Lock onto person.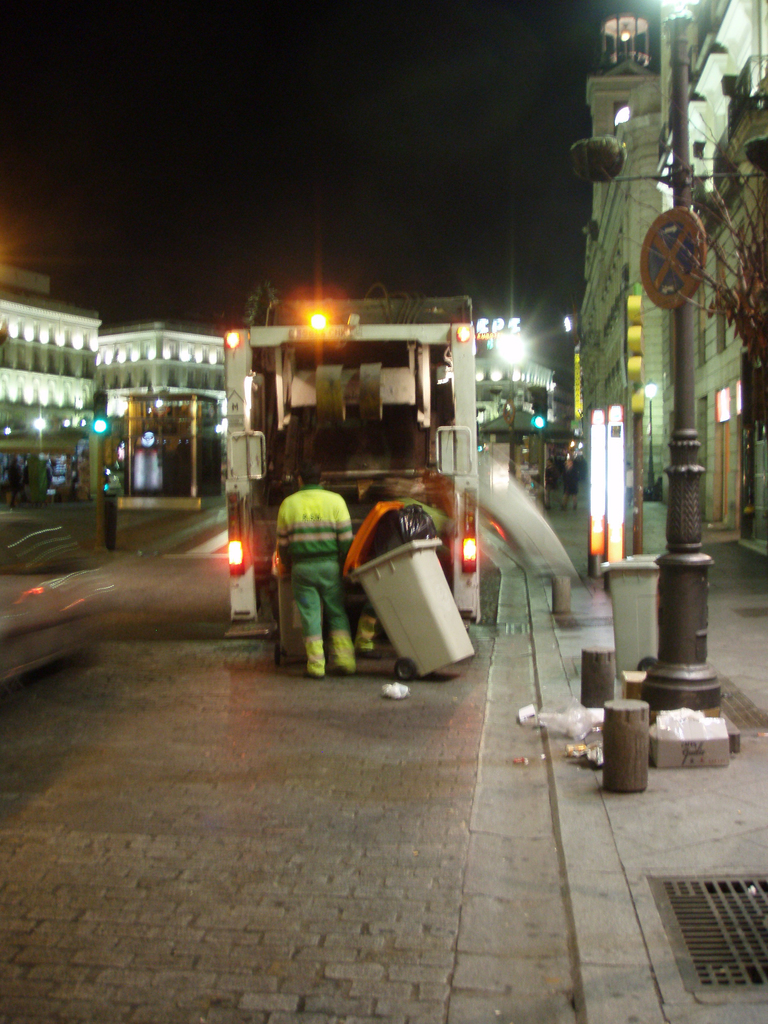
Locked: 525/456/538/496.
